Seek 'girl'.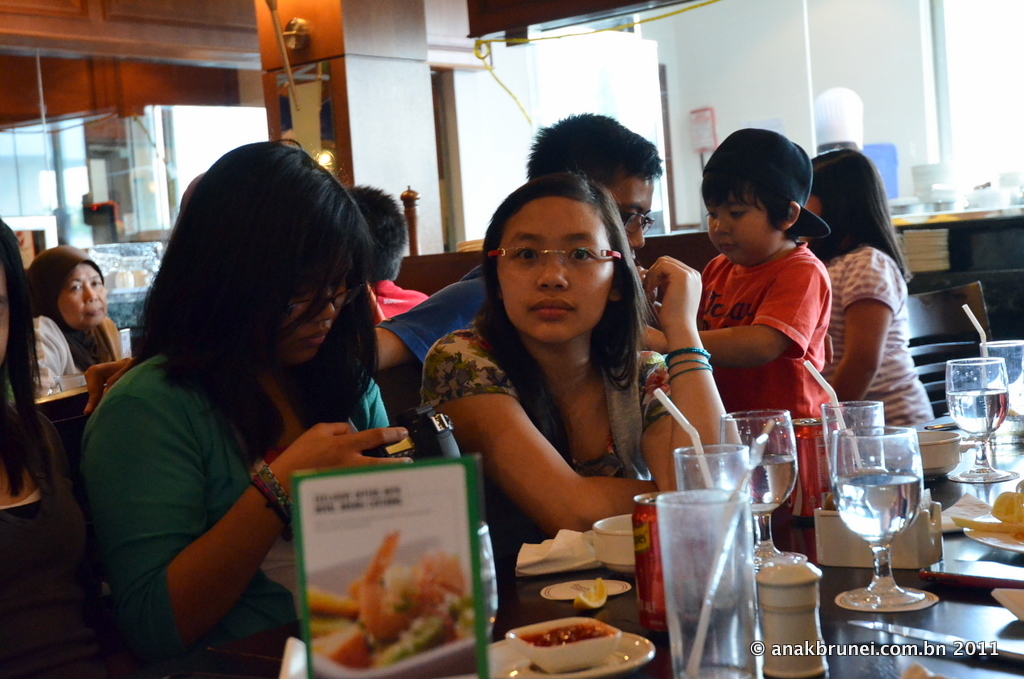
{"left": 796, "top": 151, "right": 932, "bottom": 426}.
